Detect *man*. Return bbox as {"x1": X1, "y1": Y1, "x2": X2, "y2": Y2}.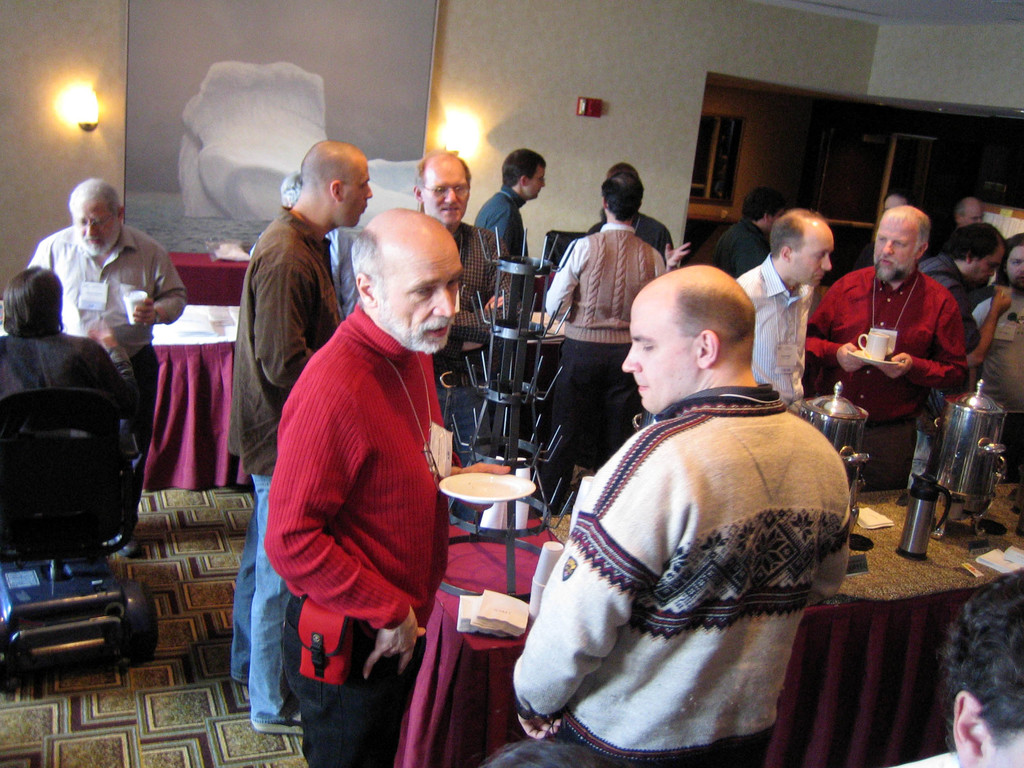
{"x1": 228, "y1": 138, "x2": 392, "y2": 725}.
